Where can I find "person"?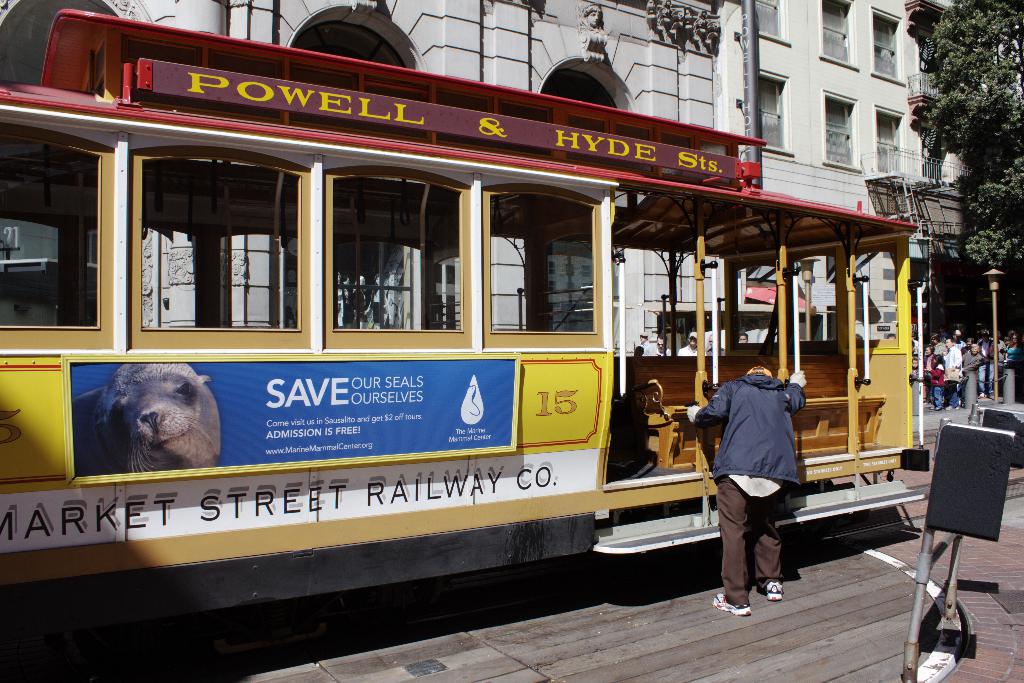
You can find it at [991, 329, 1018, 399].
